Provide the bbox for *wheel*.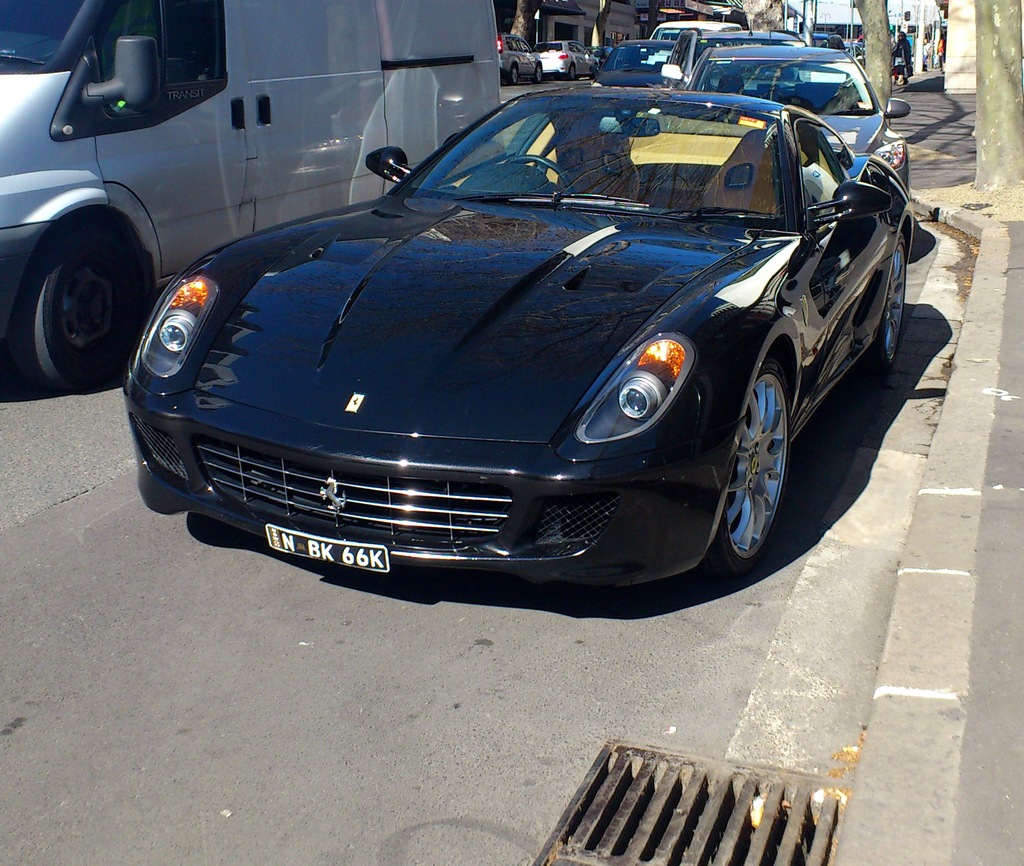
left=854, top=229, right=906, bottom=376.
